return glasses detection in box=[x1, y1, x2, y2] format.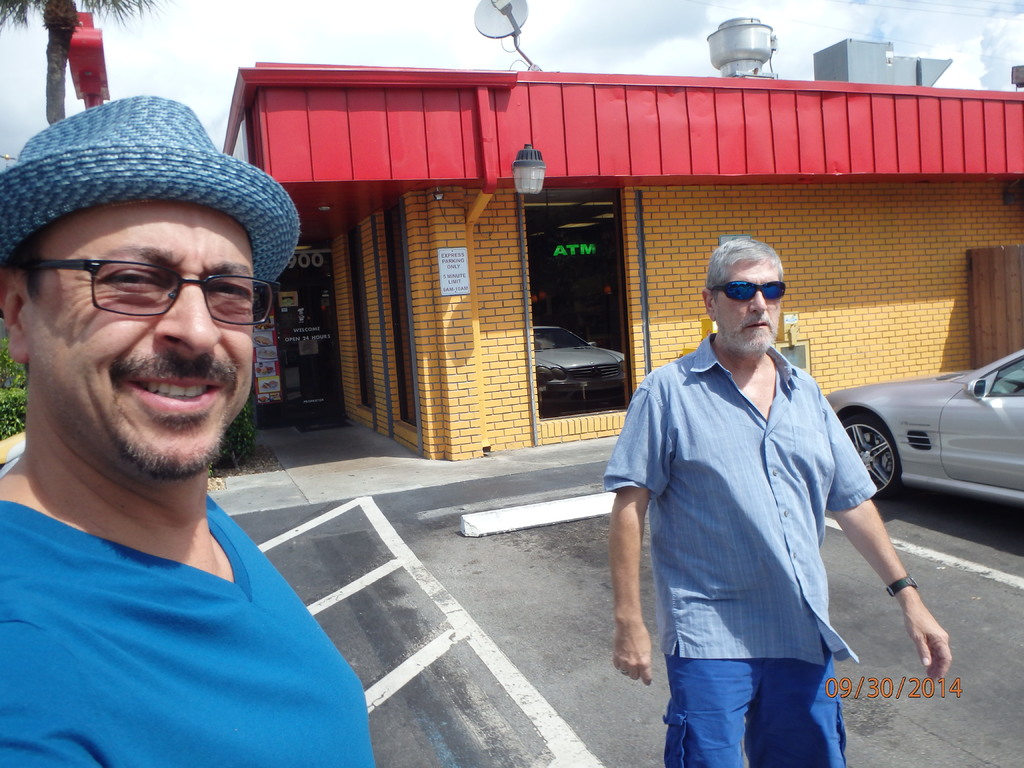
box=[18, 257, 282, 325].
